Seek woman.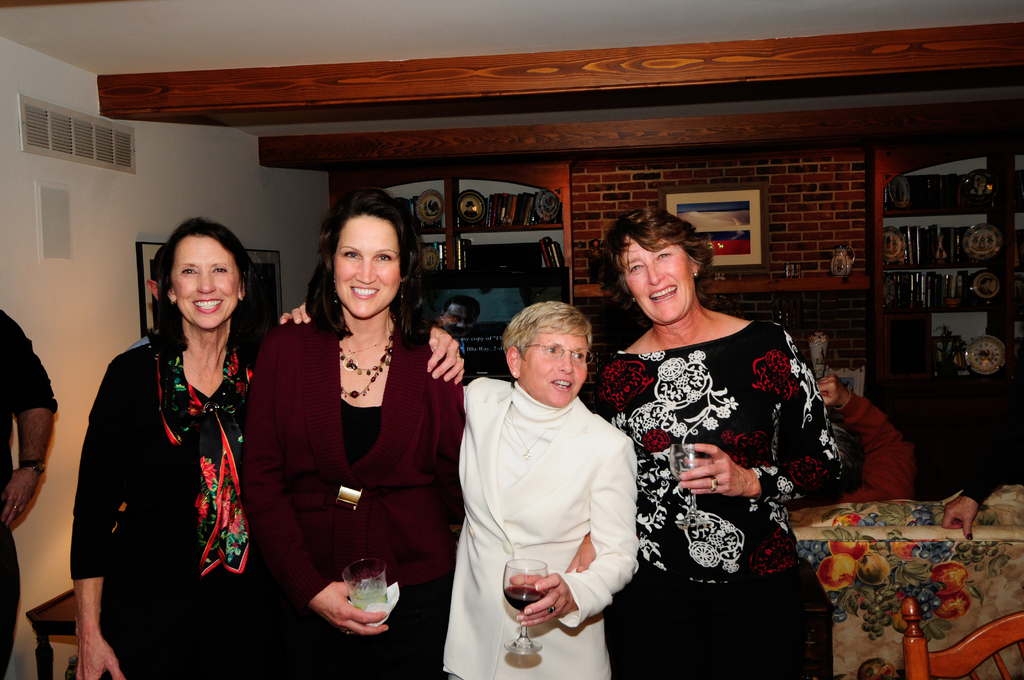
{"left": 586, "top": 206, "right": 845, "bottom": 679}.
